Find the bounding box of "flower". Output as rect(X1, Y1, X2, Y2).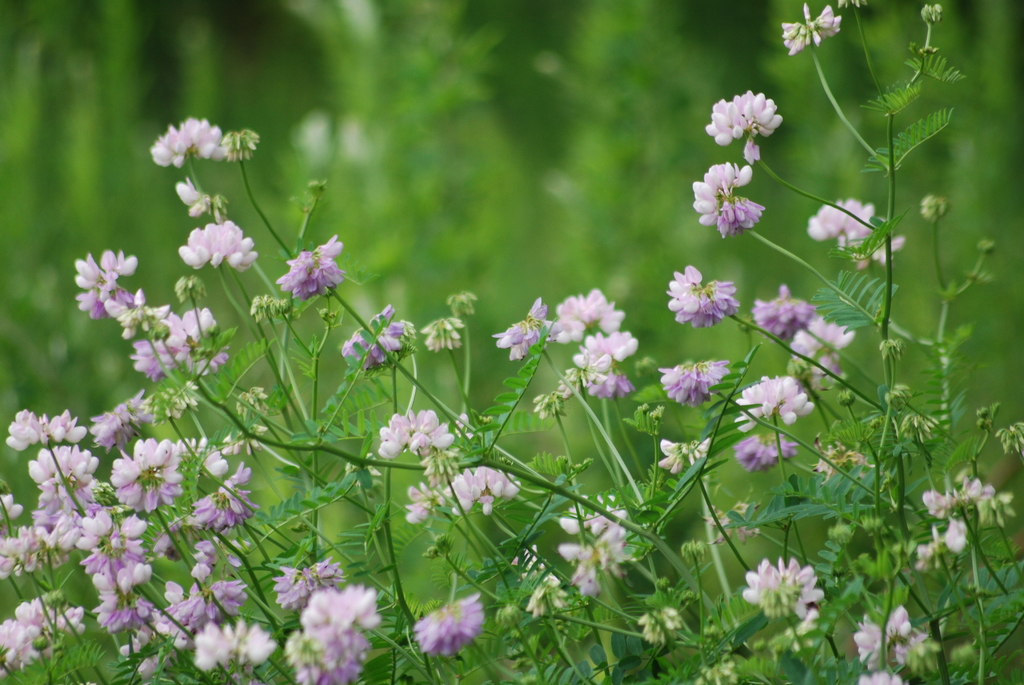
rect(917, 520, 976, 562).
